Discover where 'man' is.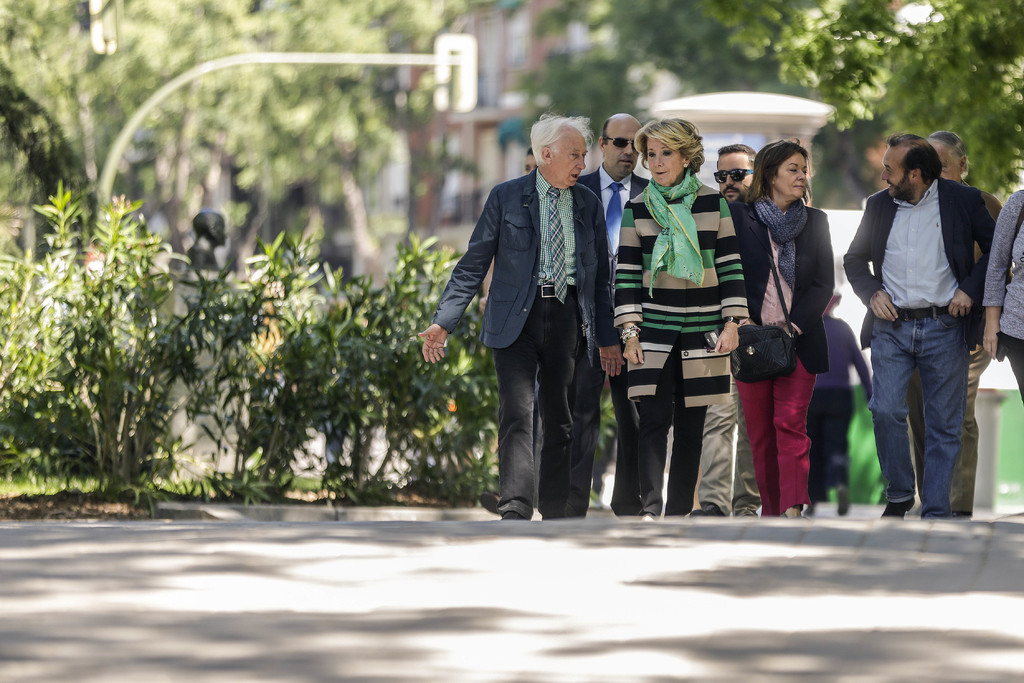
Discovered at bbox=[525, 142, 541, 178].
